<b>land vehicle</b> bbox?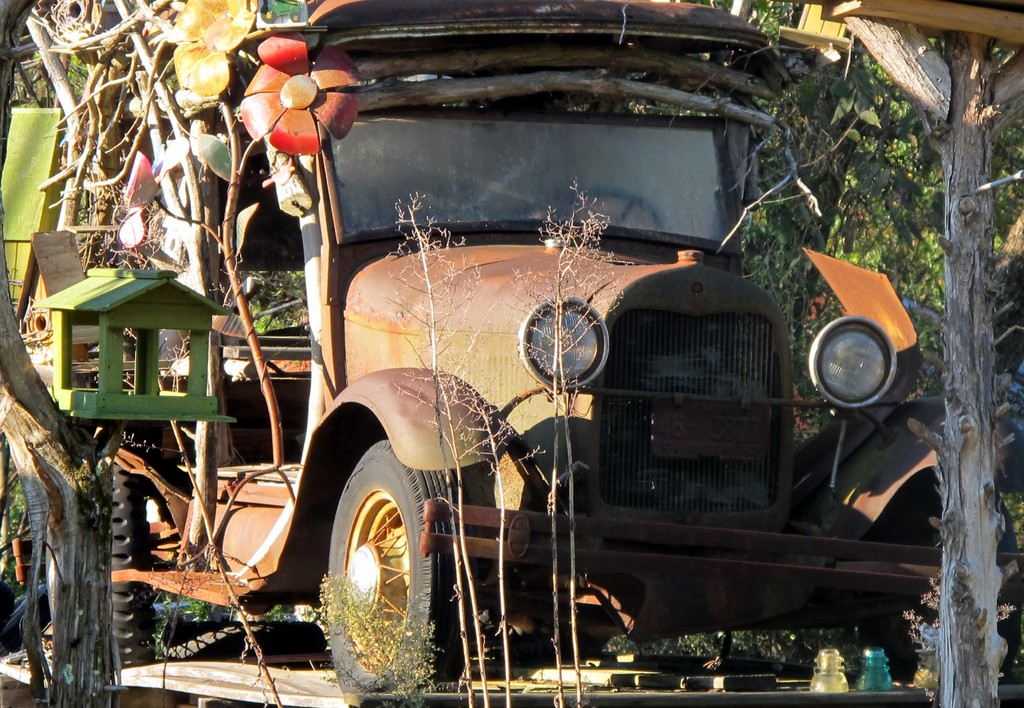
174:4:967:696
